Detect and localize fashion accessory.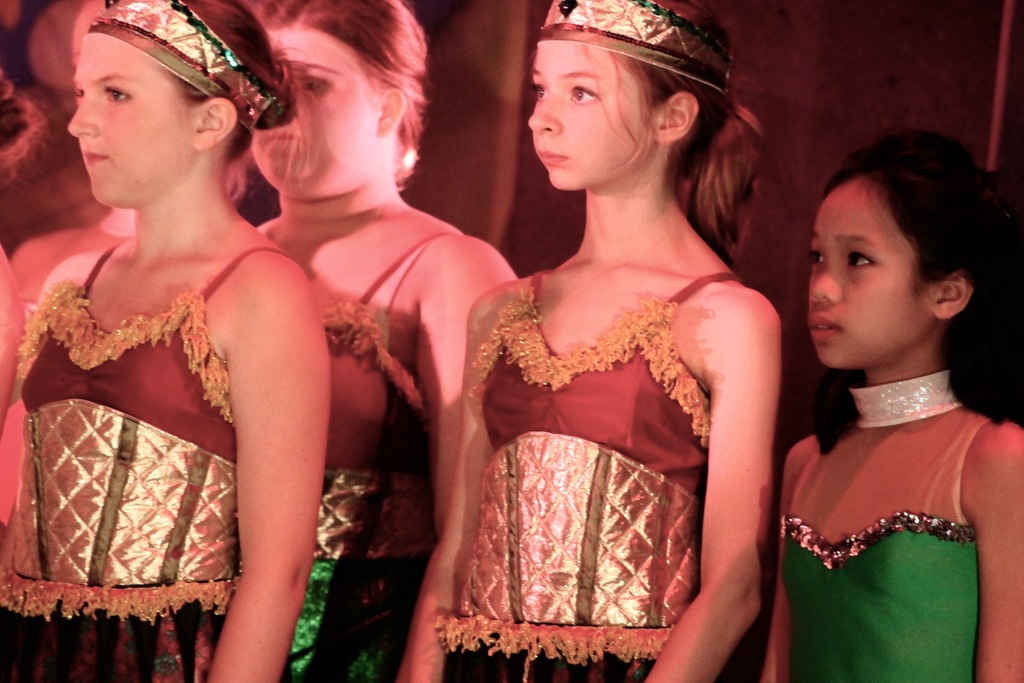
Localized at detection(538, 0, 734, 97).
